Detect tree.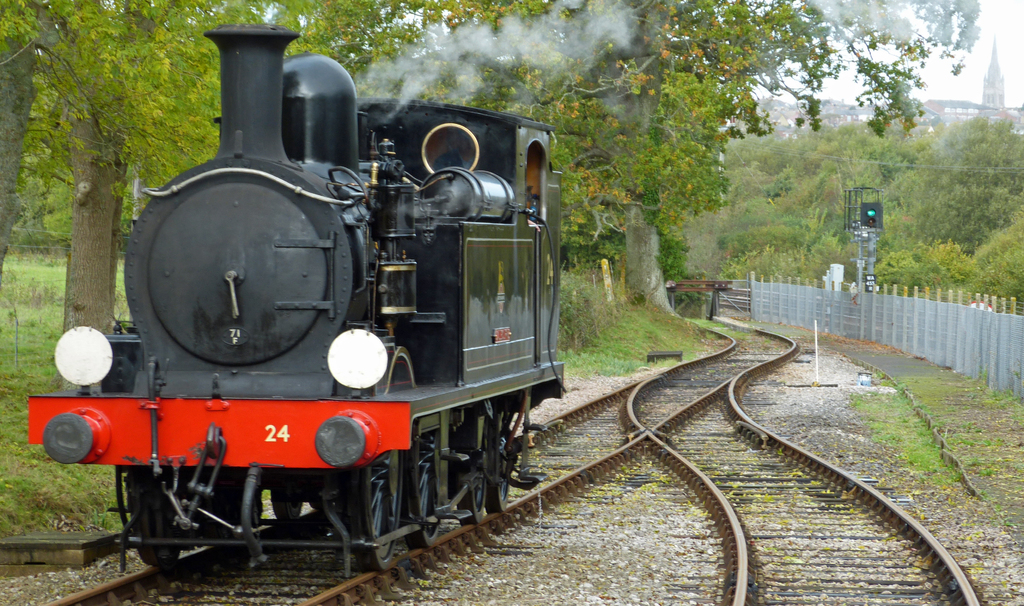
Detected at 827,120,884,183.
